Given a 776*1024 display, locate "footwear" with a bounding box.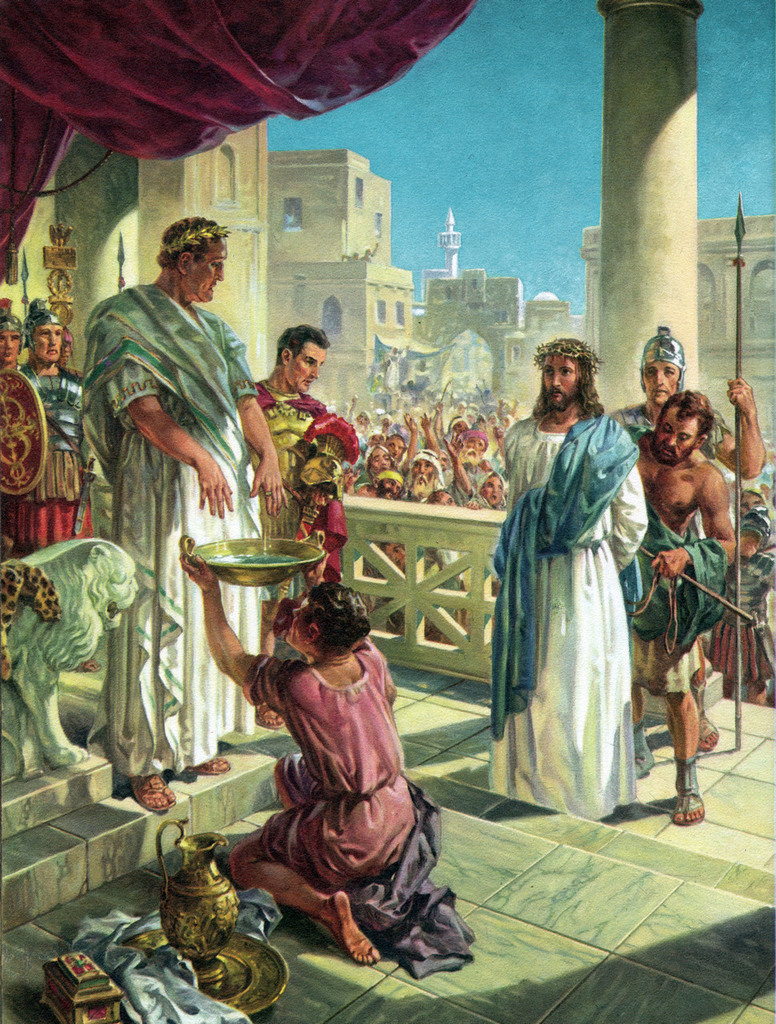
Located: locate(134, 769, 176, 808).
